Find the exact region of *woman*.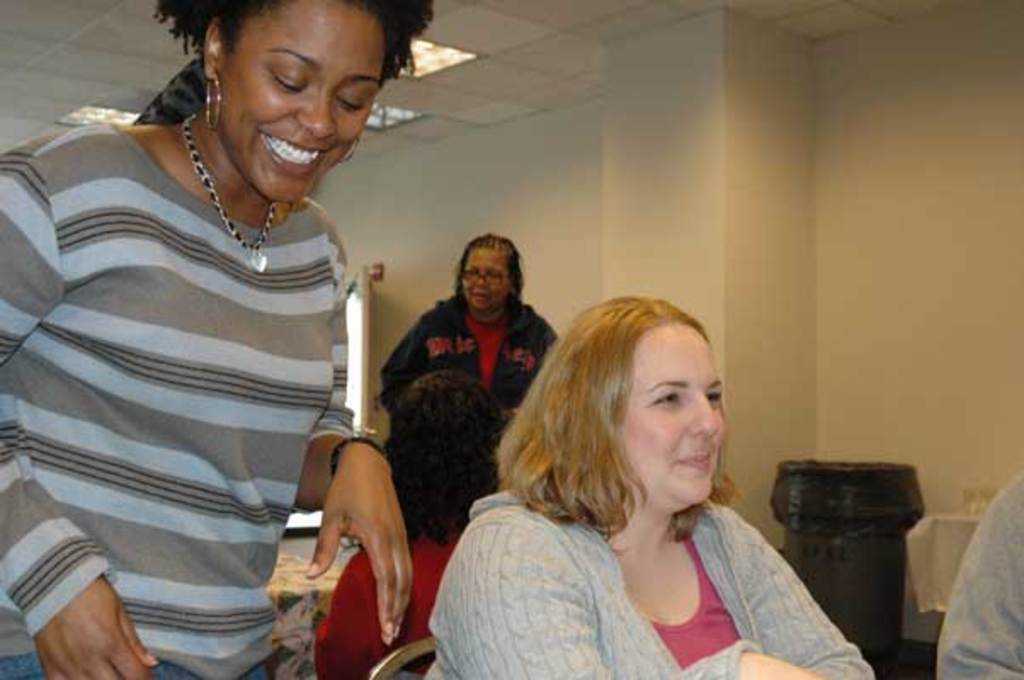
Exact region: <region>454, 294, 825, 679</region>.
